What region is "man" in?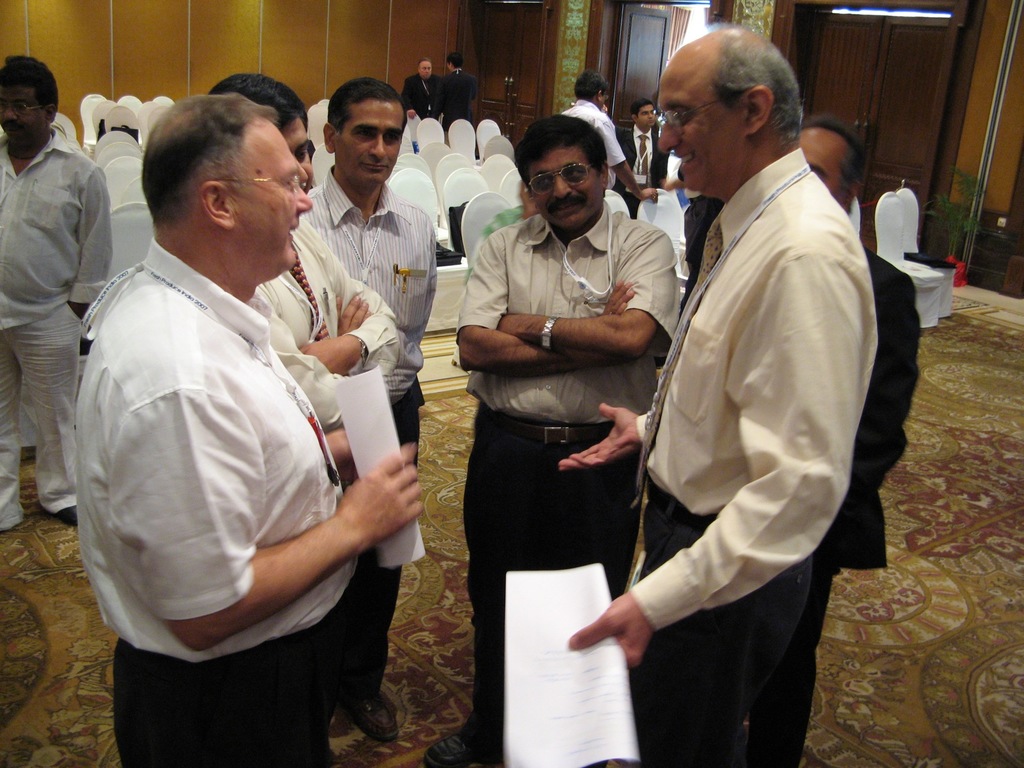
<bbox>744, 119, 918, 767</bbox>.
